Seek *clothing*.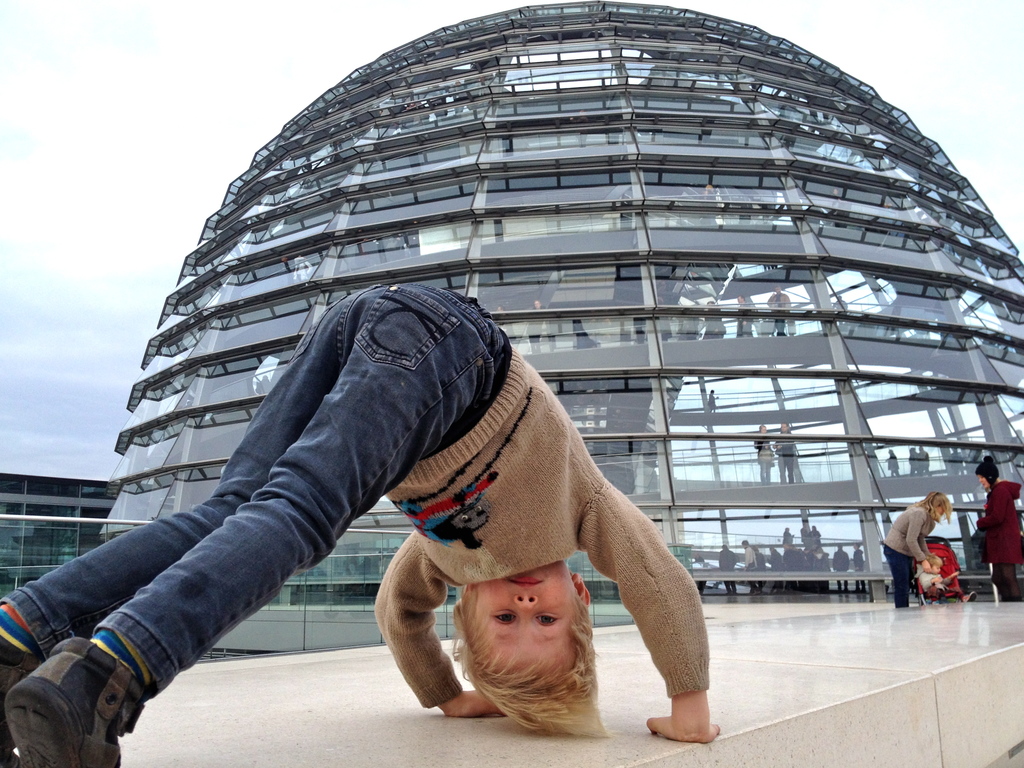
box=[143, 268, 710, 722].
